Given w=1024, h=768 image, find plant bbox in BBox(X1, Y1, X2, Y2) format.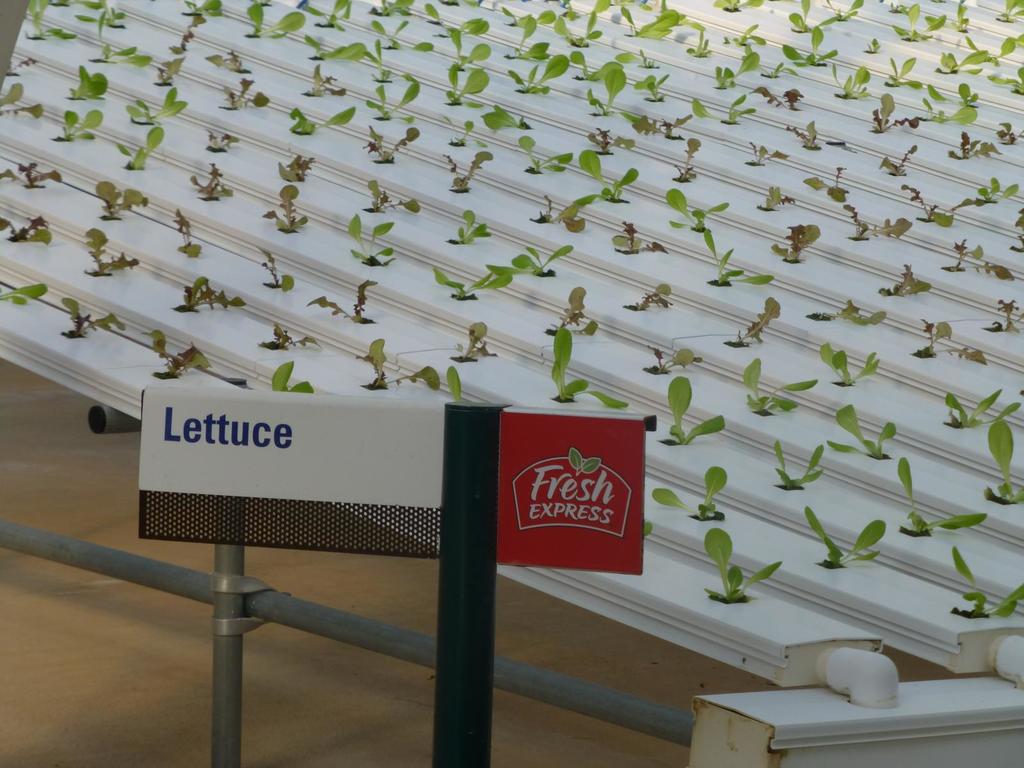
BBox(78, 0, 123, 36).
